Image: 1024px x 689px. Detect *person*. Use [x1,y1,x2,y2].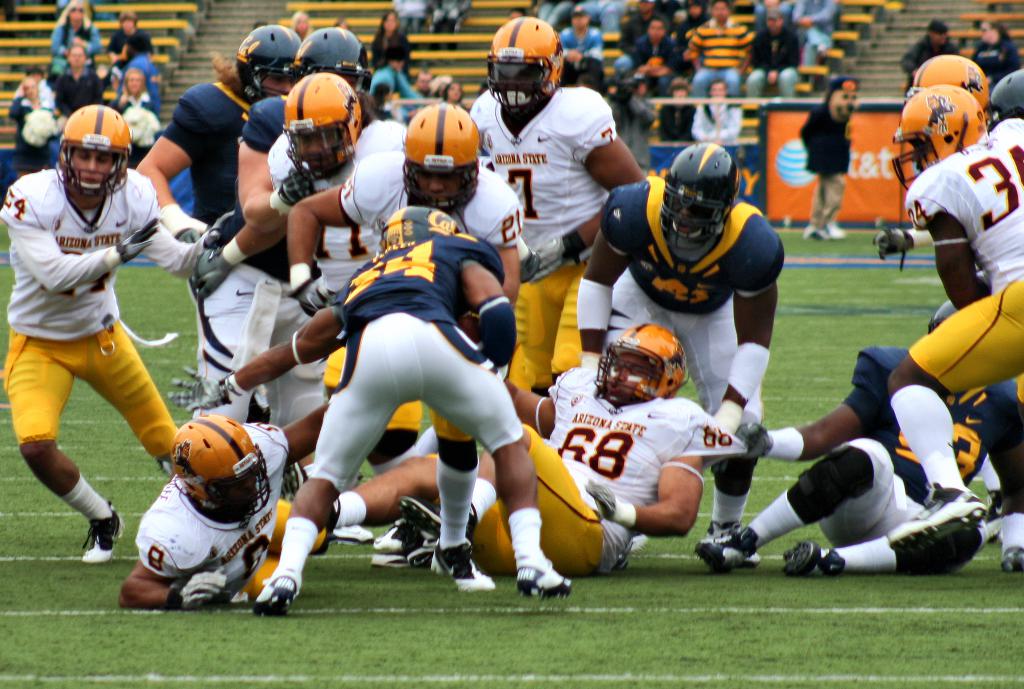
[53,44,104,117].
